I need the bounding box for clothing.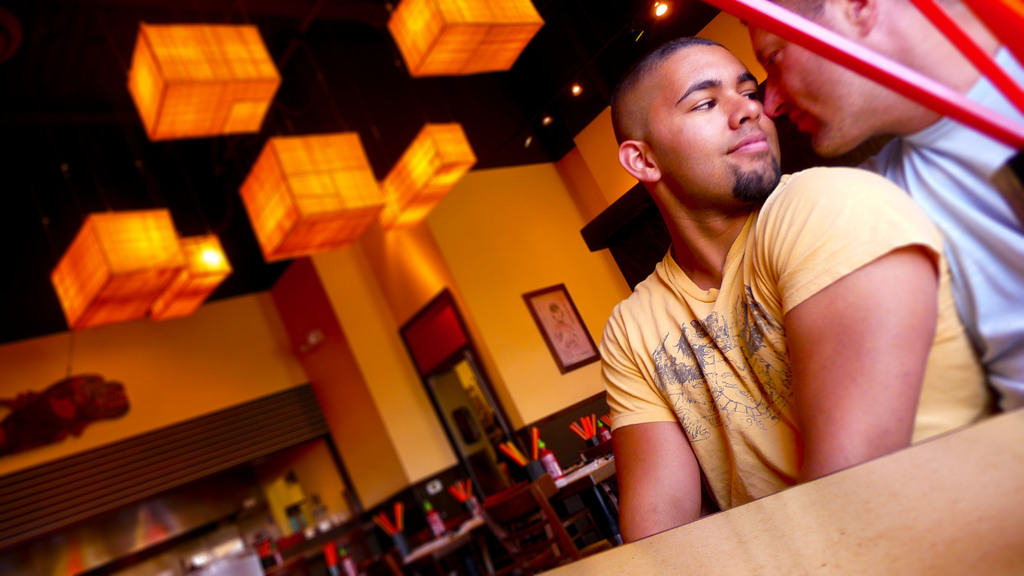
Here it is: [607, 174, 945, 514].
